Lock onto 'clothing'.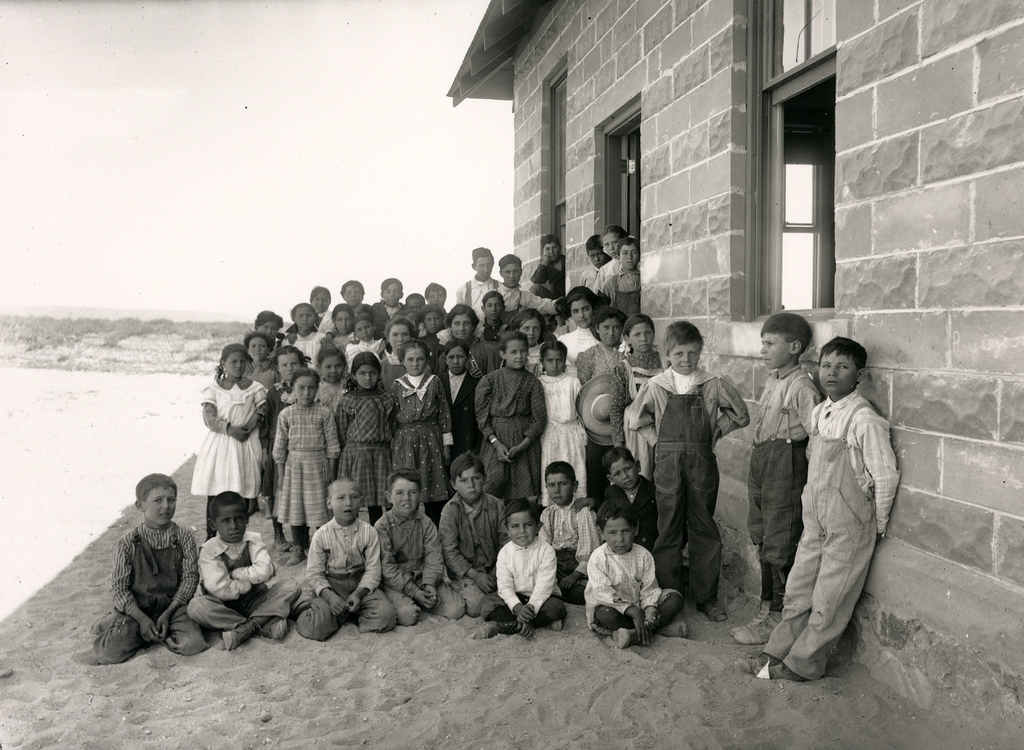
Locked: 189, 518, 294, 636.
